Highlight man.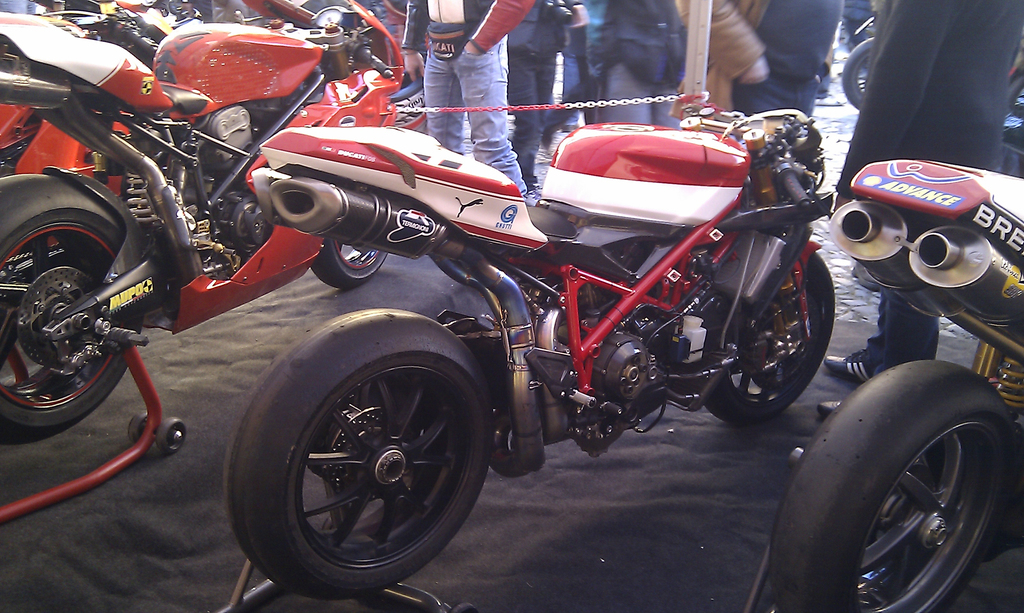
Highlighted region: (670,0,847,113).
